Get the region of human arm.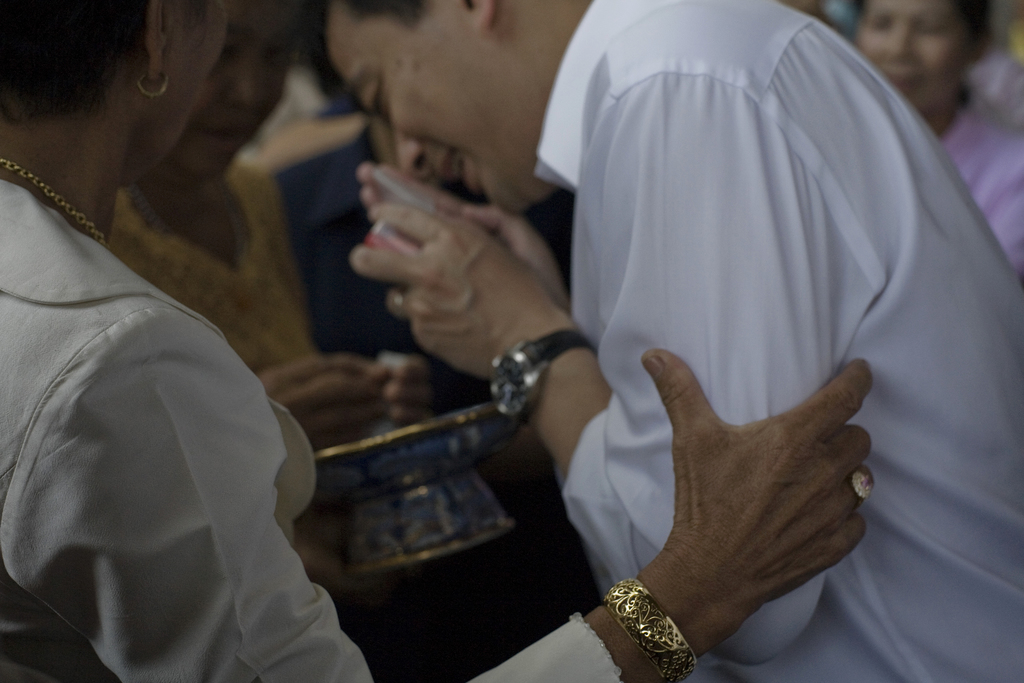
341:53:863:682.
